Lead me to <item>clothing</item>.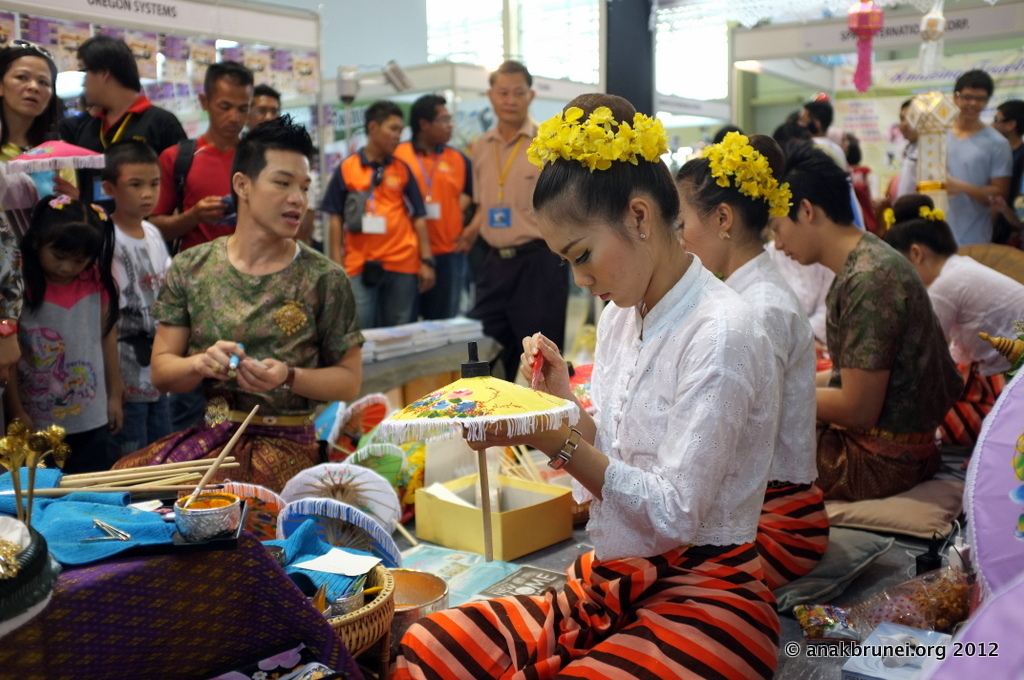
Lead to {"x1": 384, "y1": 260, "x2": 785, "y2": 679}.
